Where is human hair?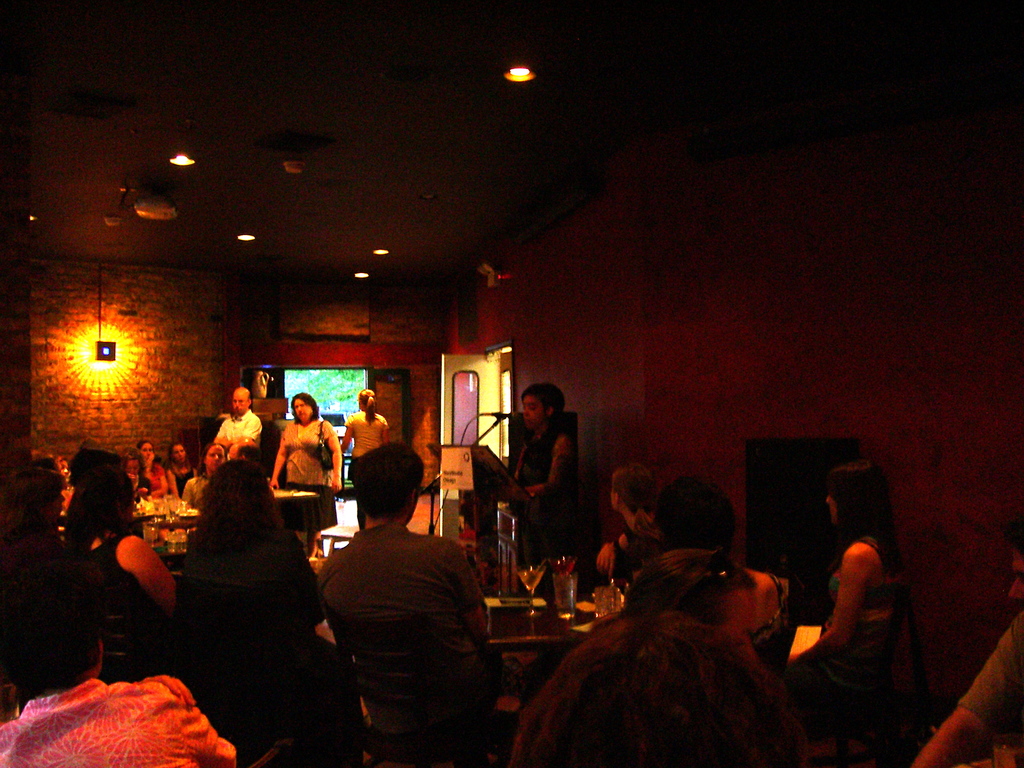
<box>167,442,181,458</box>.
